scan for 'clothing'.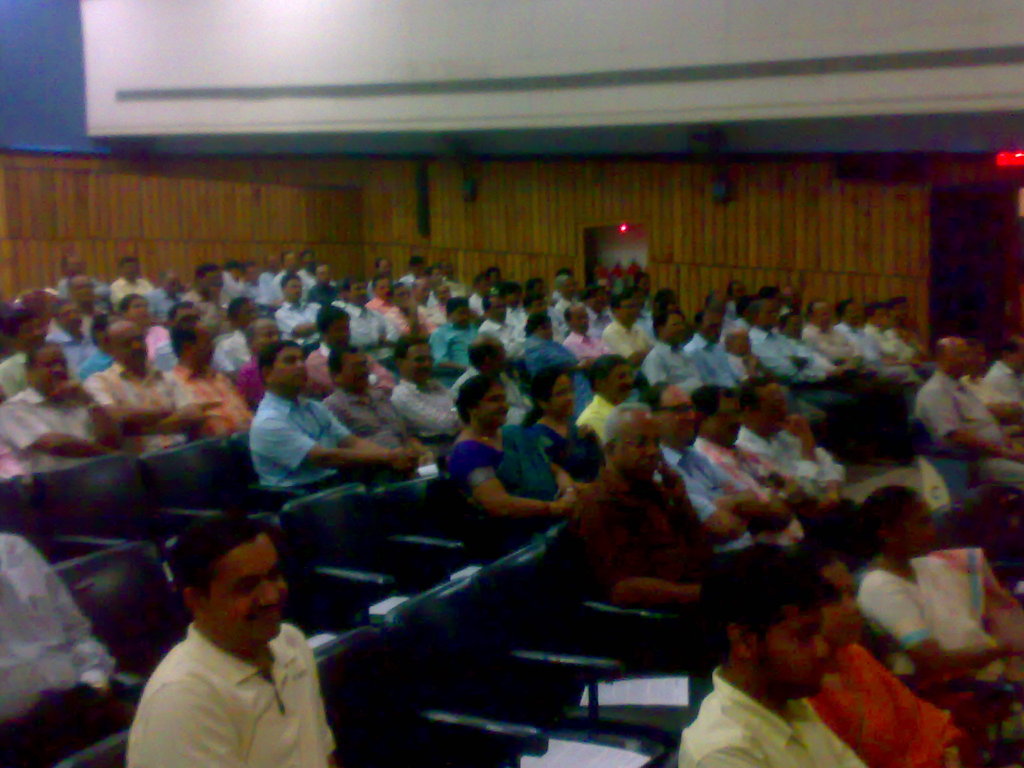
Scan result: 436/320/461/378.
